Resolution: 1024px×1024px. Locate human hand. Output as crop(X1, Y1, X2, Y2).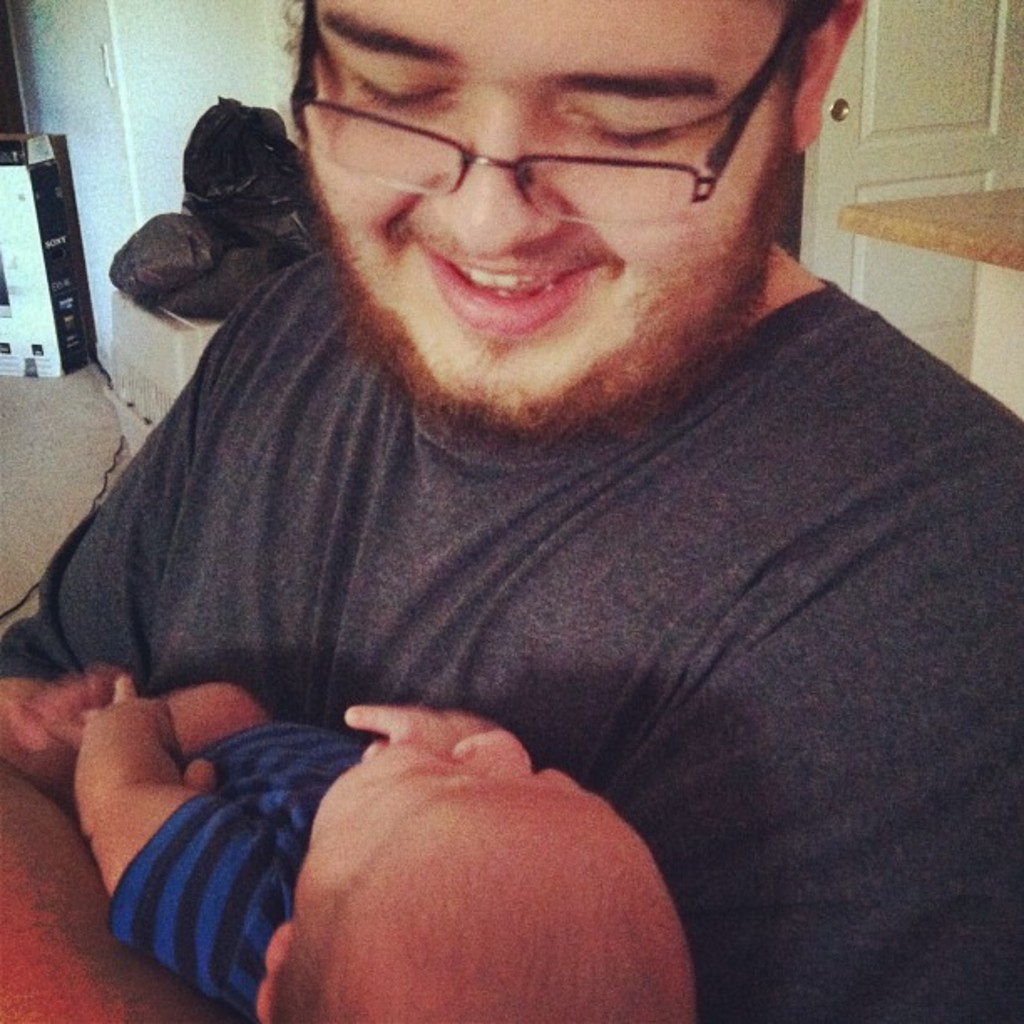
crop(343, 698, 484, 763).
